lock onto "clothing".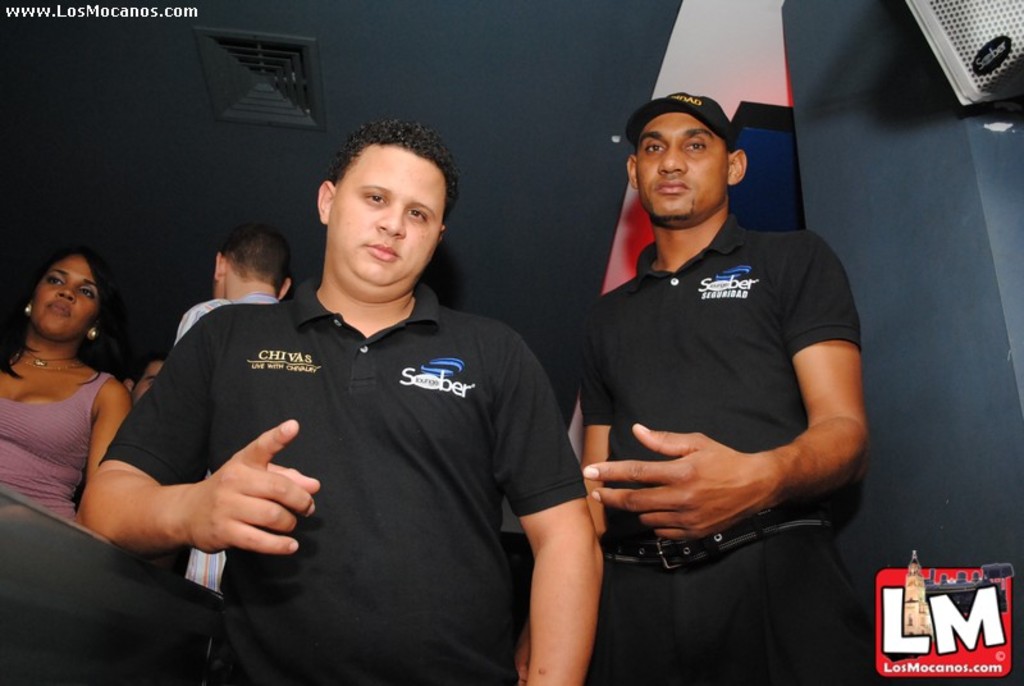
Locked: x1=0 y1=369 x2=116 y2=527.
